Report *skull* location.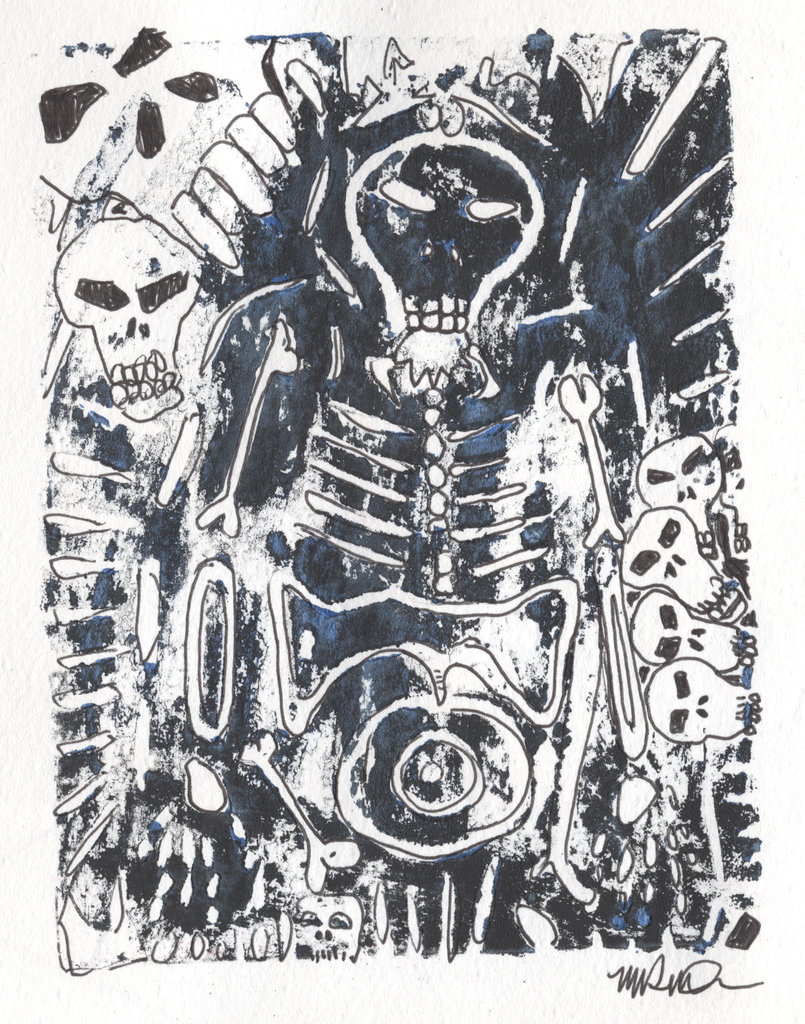
Report: 647/657/763/741.
